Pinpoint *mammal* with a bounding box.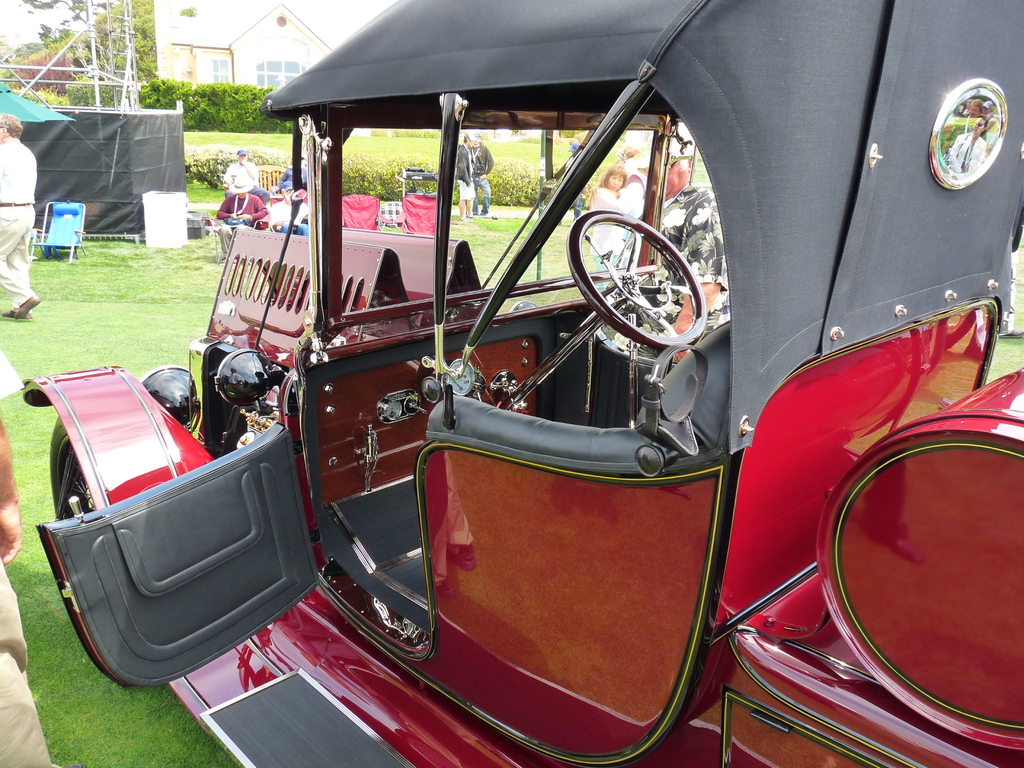
bbox(452, 129, 476, 220).
